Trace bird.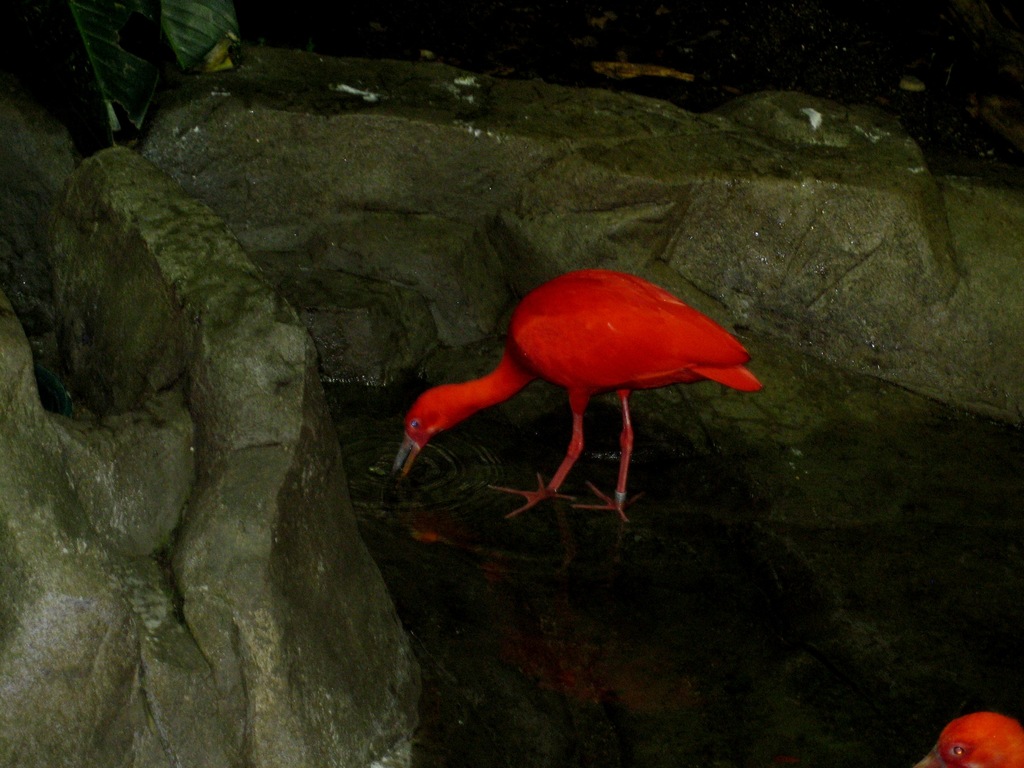
Traced to bbox=[408, 260, 750, 527].
